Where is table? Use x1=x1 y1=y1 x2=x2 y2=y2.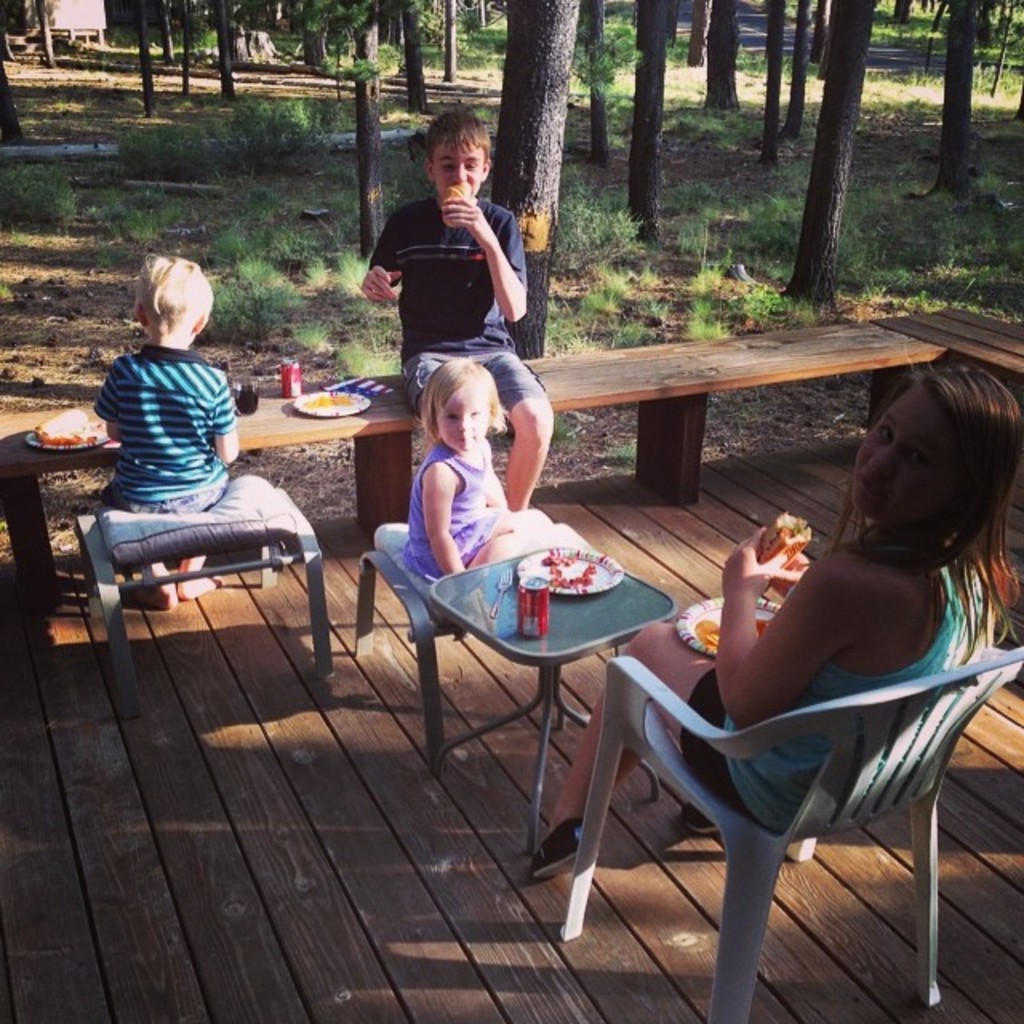
x1=0 y1=314 x2=957 y2=614.
